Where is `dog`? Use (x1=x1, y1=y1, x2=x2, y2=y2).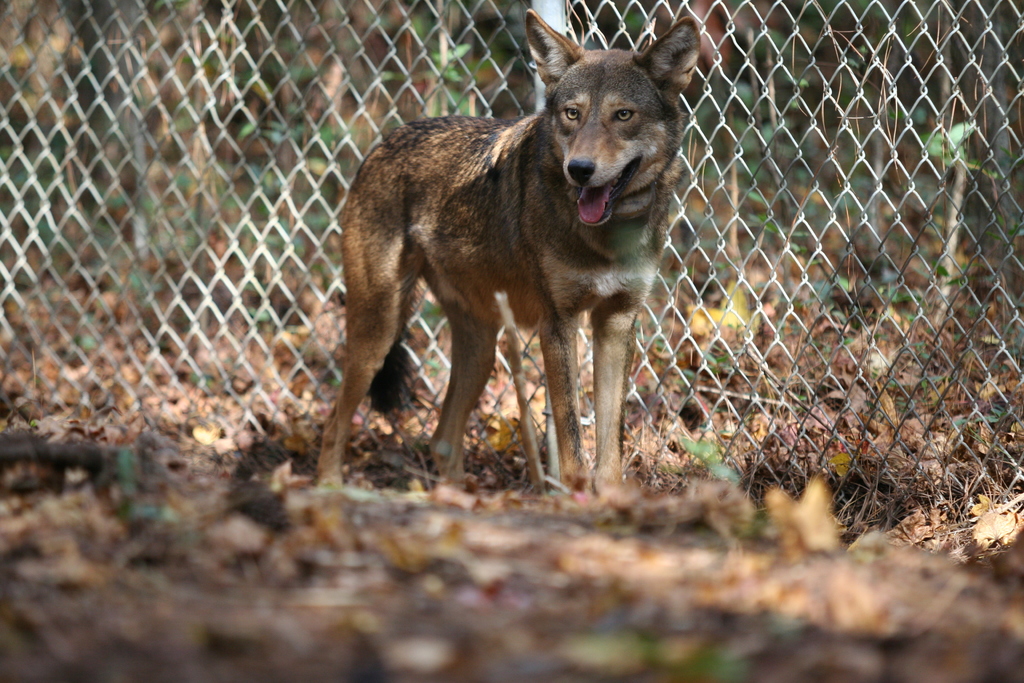
(x1=314, y1=6, x2=702, y2=488).
